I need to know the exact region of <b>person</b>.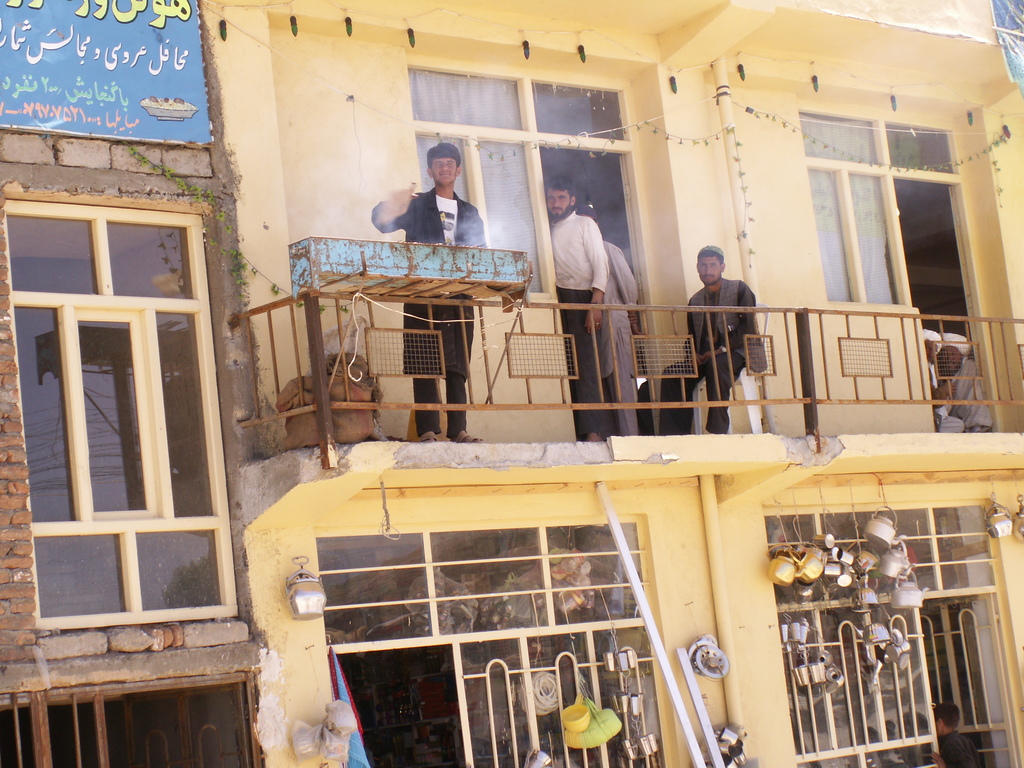
Region: pyautogui.locateOnScreen(660, 243, 748, 440).
